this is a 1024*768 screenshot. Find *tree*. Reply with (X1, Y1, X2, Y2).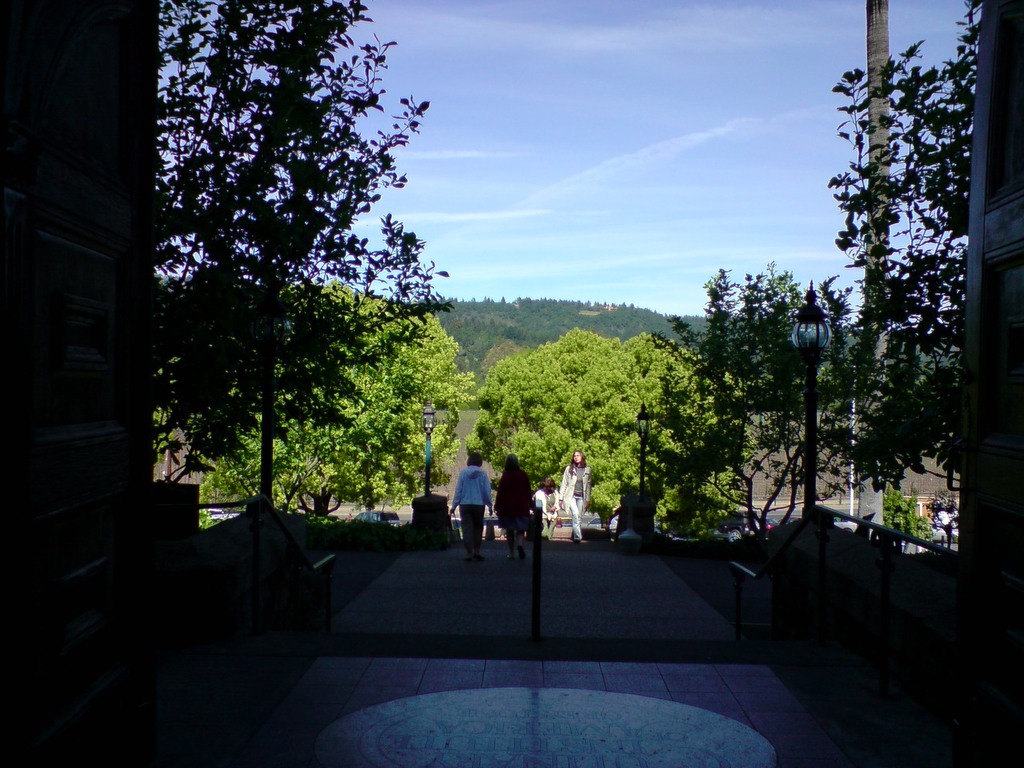
(630, 258, 918, 540).
